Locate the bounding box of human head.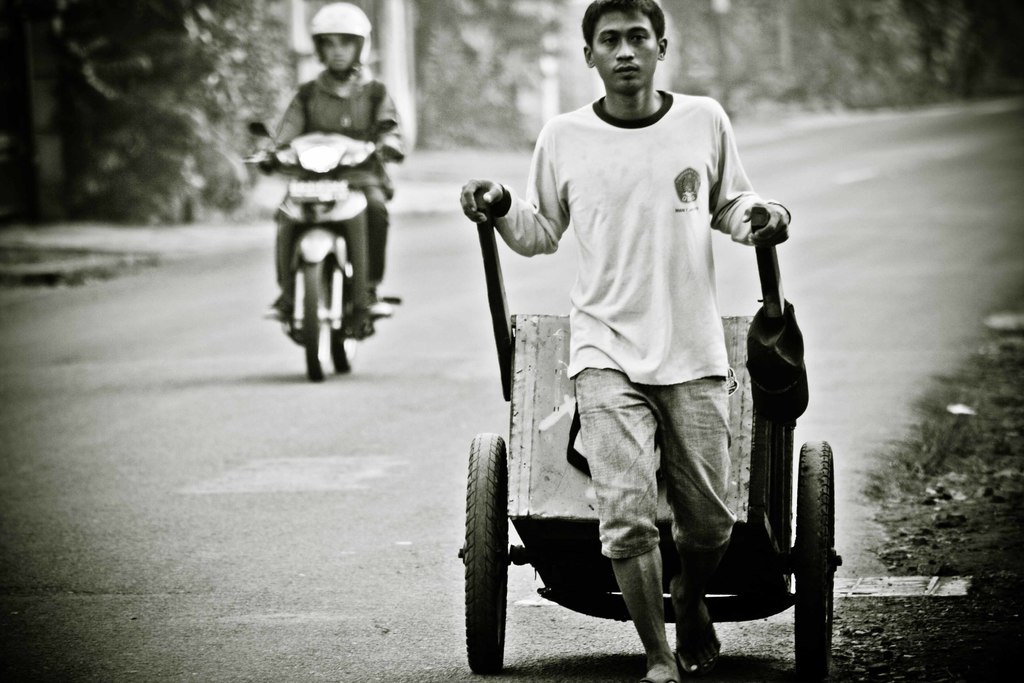
Bounding box: 580,0,672,92.
